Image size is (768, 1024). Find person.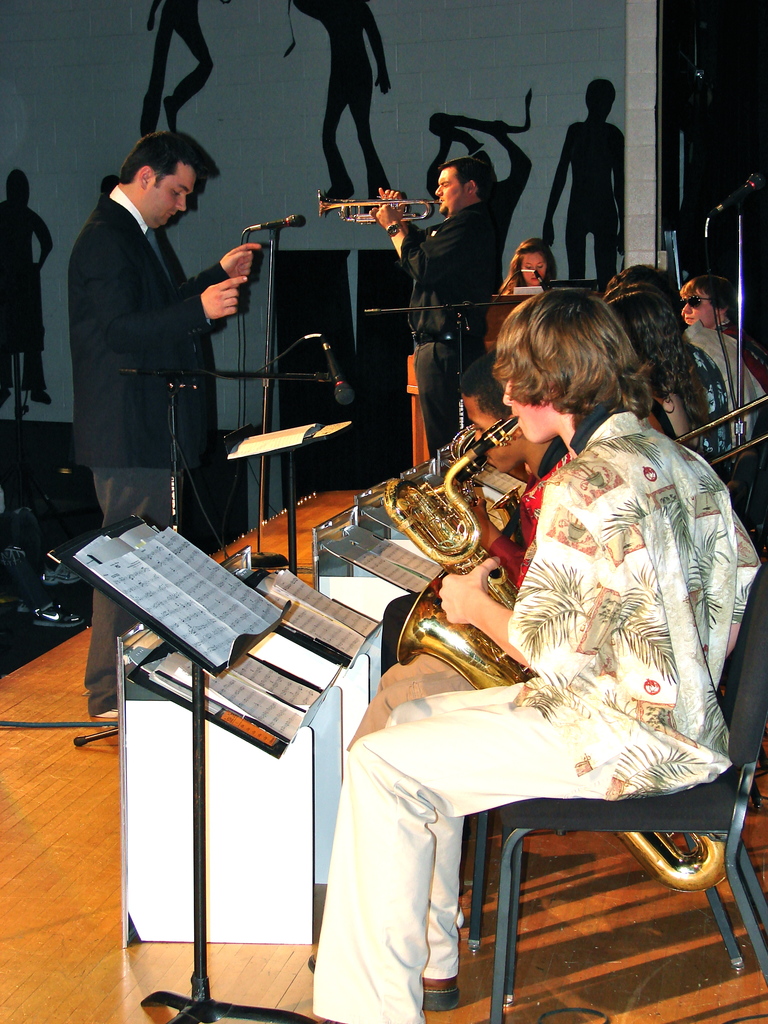
Rect(0, 159, 51, 419).
